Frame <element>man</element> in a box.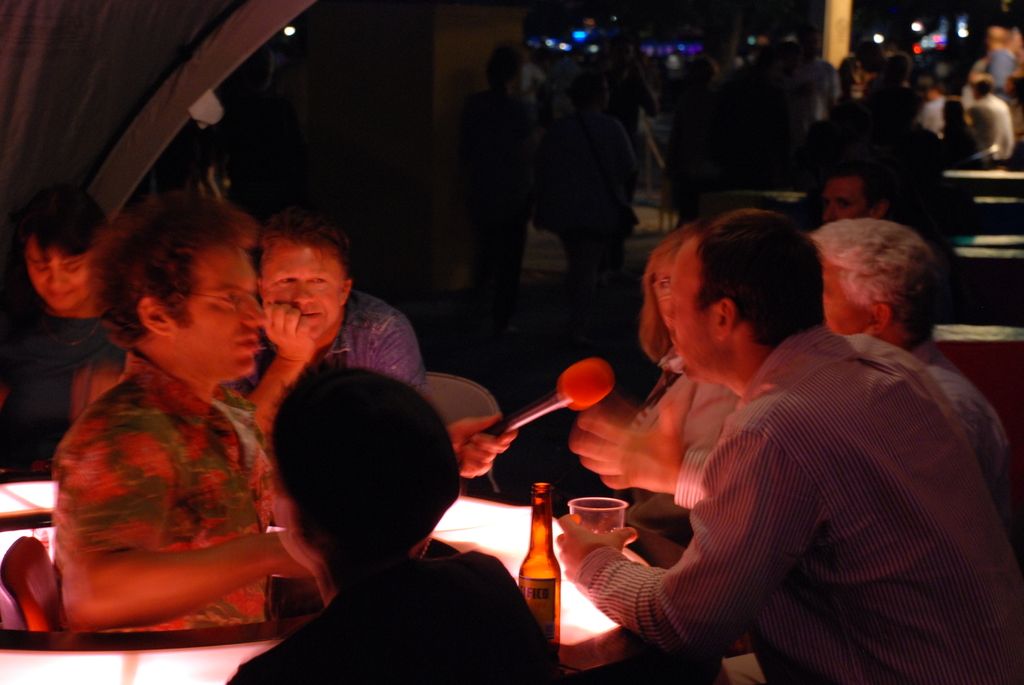
<region>520, 180, 994, 672</region>.
